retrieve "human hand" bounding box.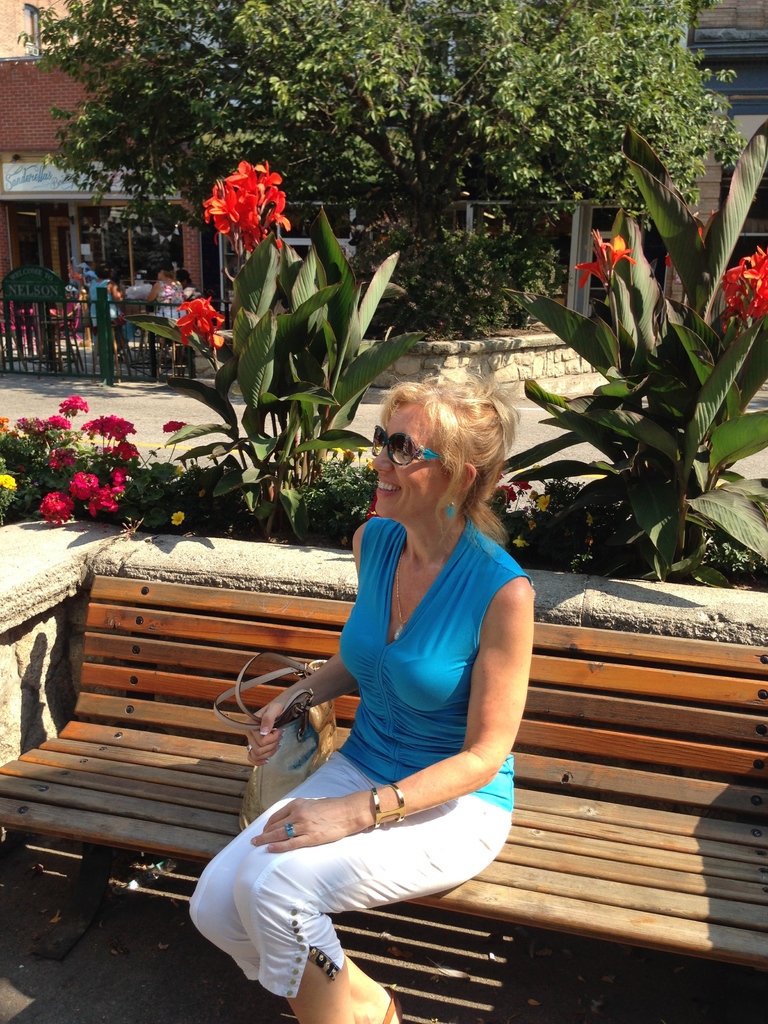
Bounding box: bbox(252, 677, 327, 756).
